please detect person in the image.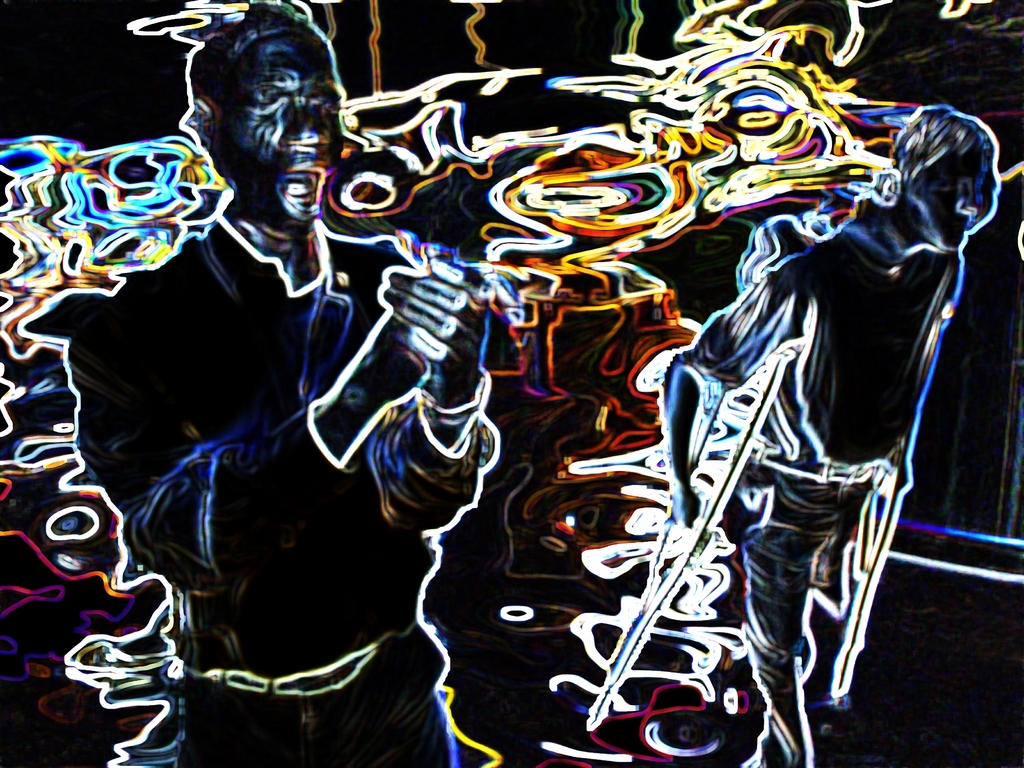
688:81:970:743.
